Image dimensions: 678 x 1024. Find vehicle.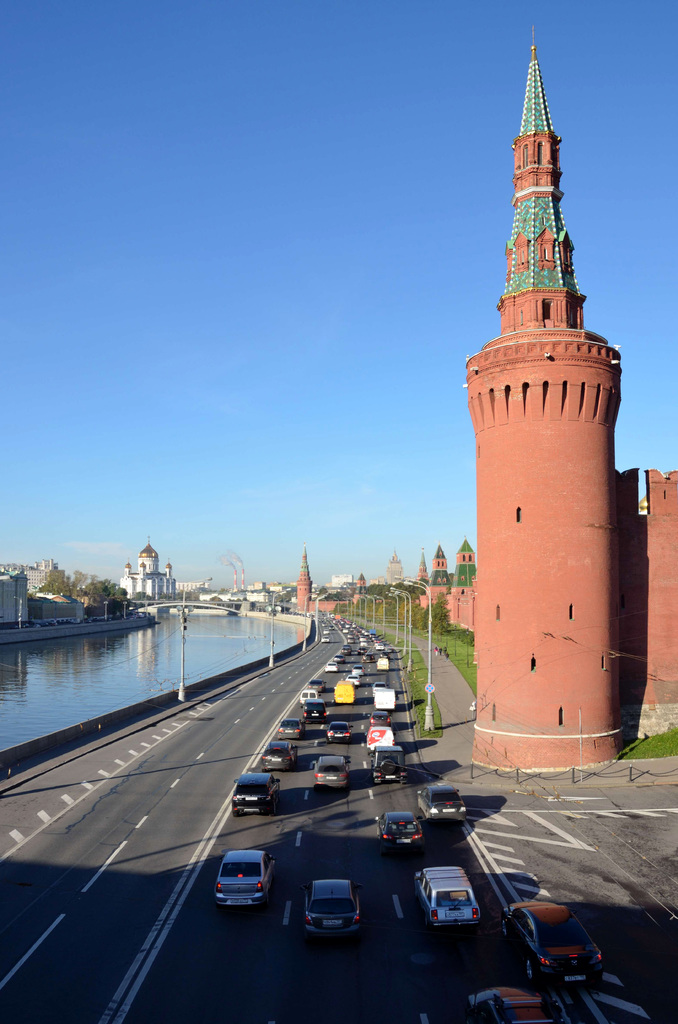
box=[234, 771, 281, 817].
